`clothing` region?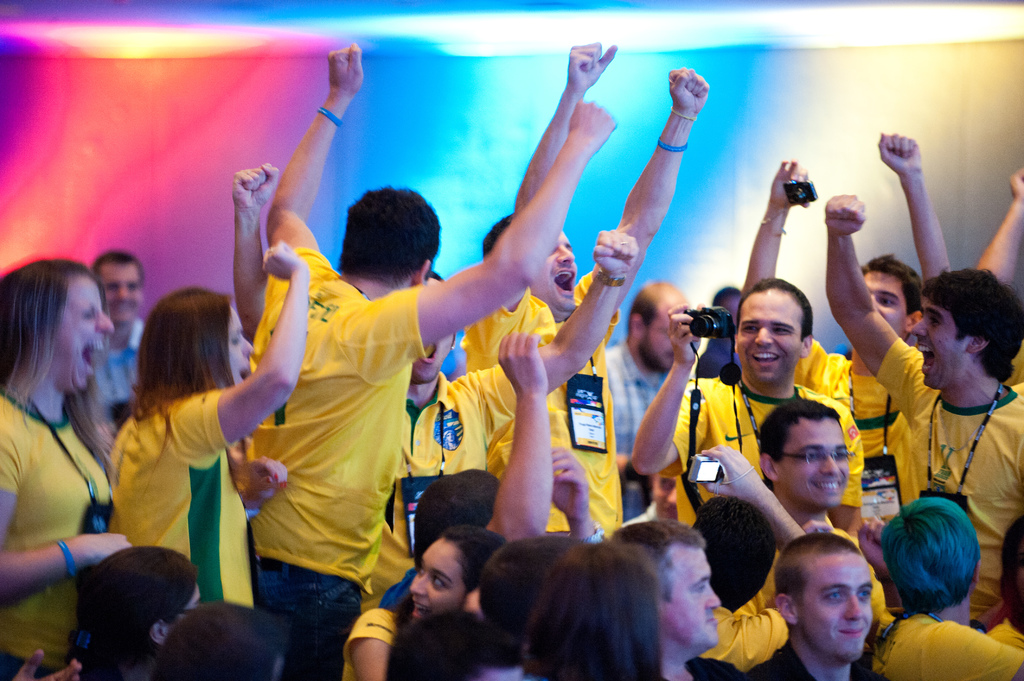
[x1=876, y1=335, x2=1023, y2=620]
